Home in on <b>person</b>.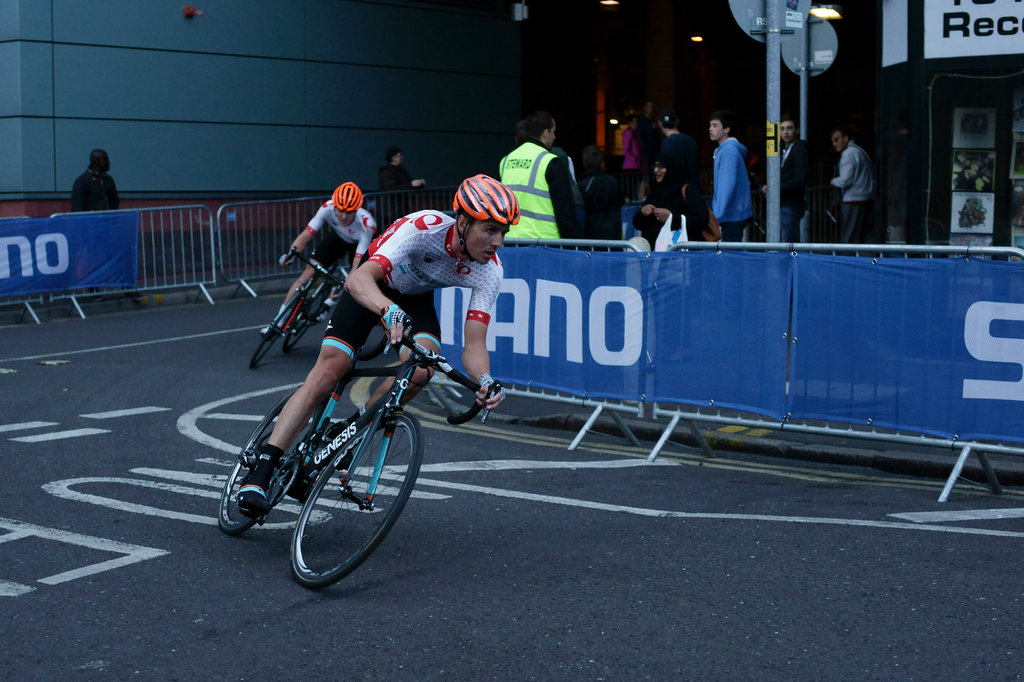
Homed in at 827:130:876:251.
